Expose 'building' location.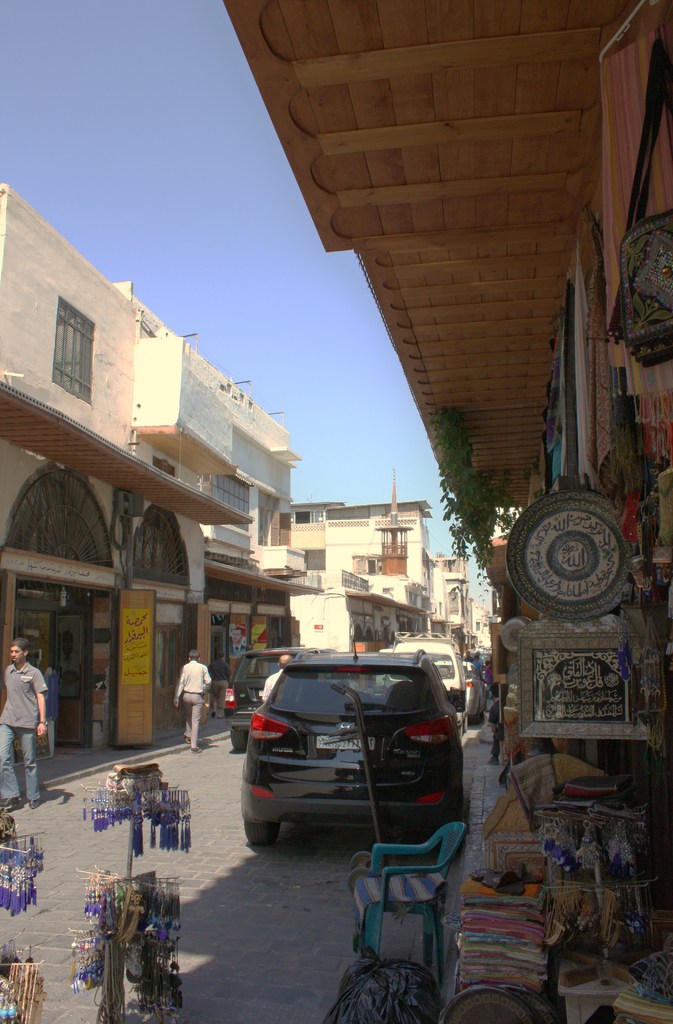
Exposed at pyautogui.locateOnScreen(145, 299, 311, 736).
